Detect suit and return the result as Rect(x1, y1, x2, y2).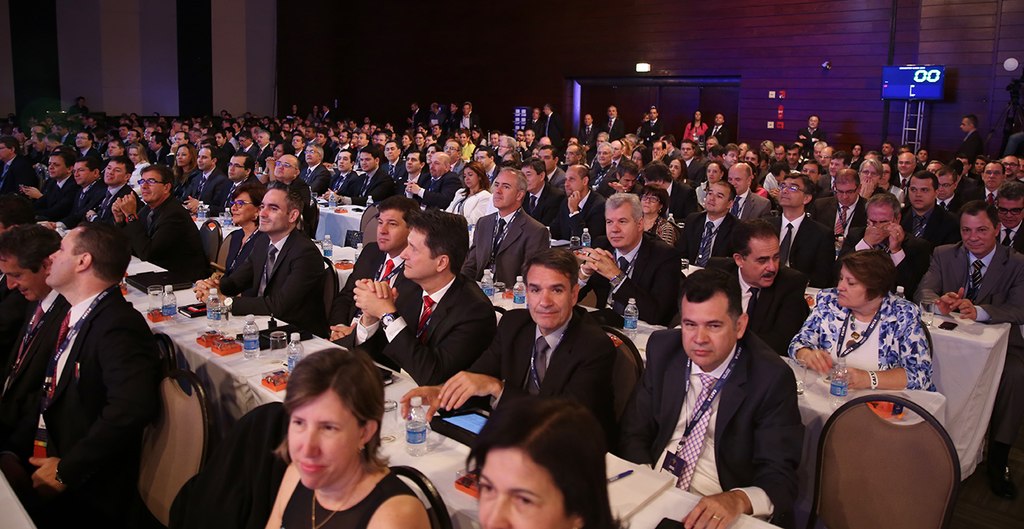
Rect(406, 171, 426, 203).
